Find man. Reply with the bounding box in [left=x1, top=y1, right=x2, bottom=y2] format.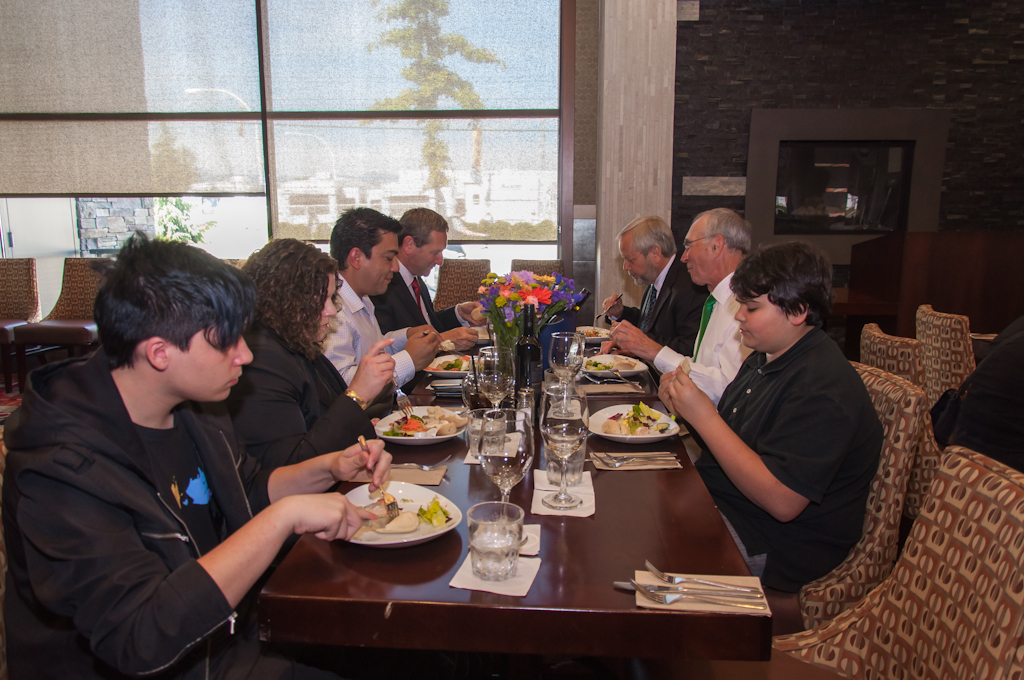
[left=640, top=237, right=886, bottom=602].
